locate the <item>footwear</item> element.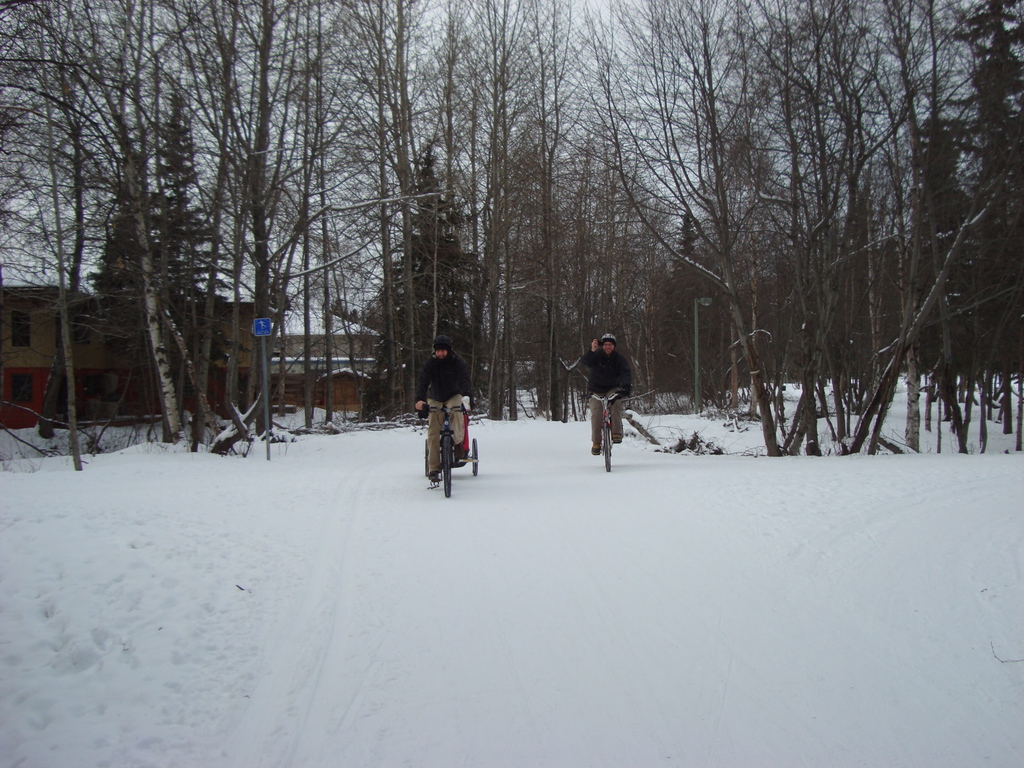
Element bbox: {"left": 595, "top": 440, "right": 604, "bottom": 458}.
